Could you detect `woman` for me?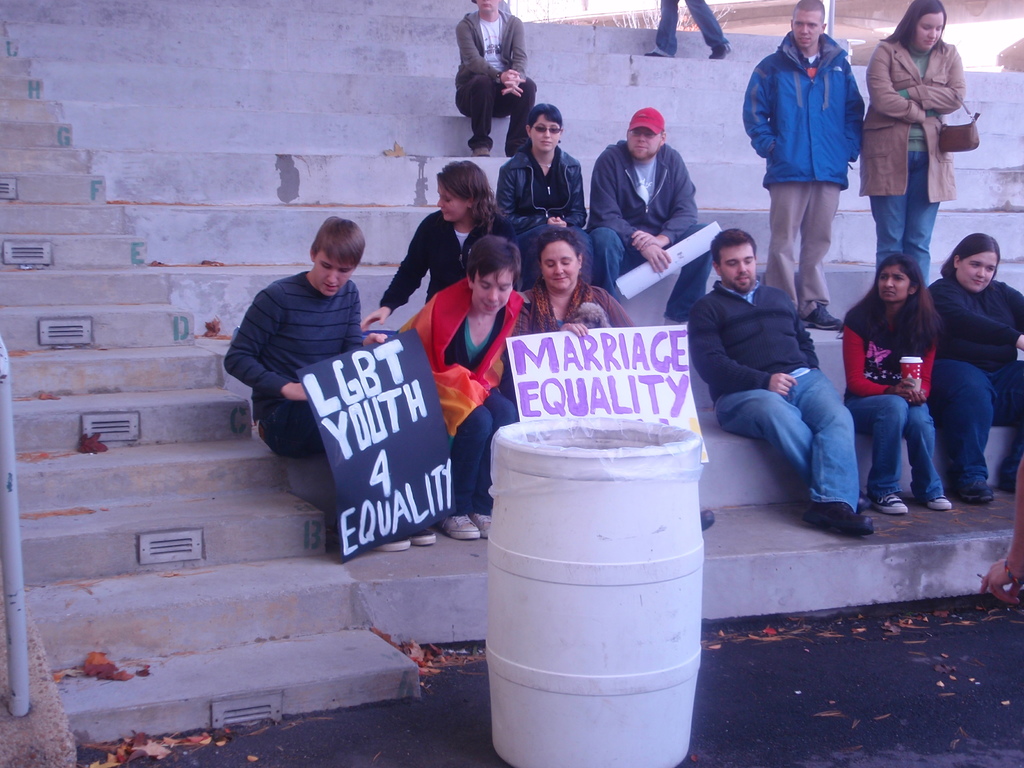
Detection result: [356, 157, 516, 336].
